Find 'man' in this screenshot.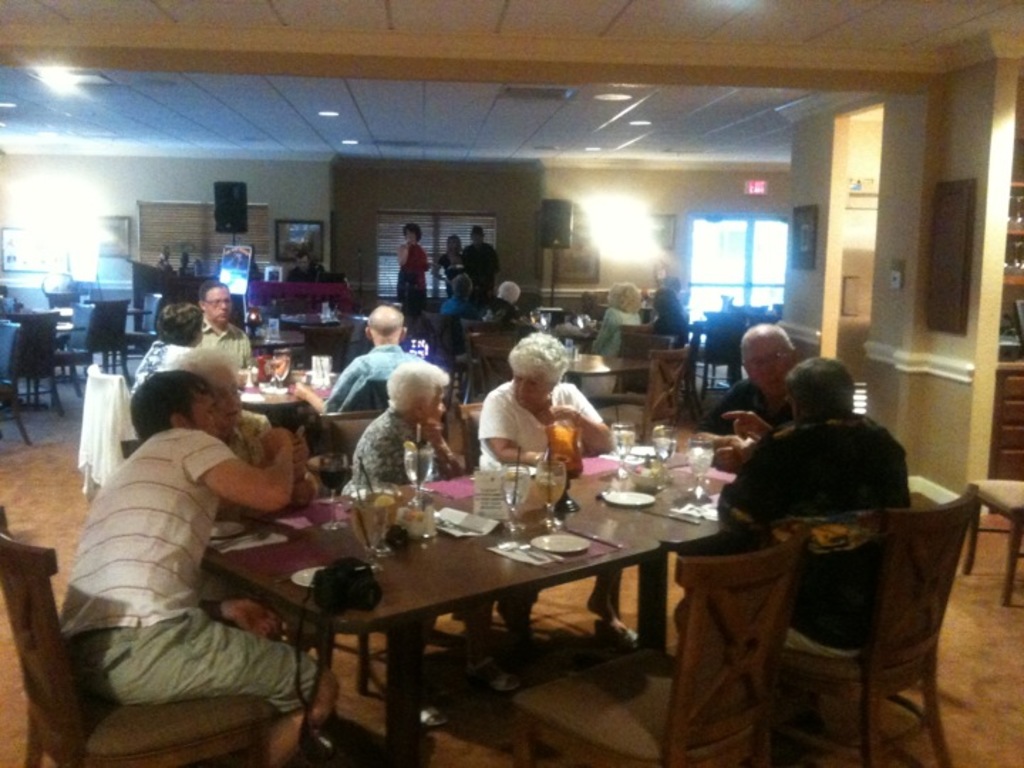
The bounding box for 'man' is <region>293, 304, 425, 428</region>.
